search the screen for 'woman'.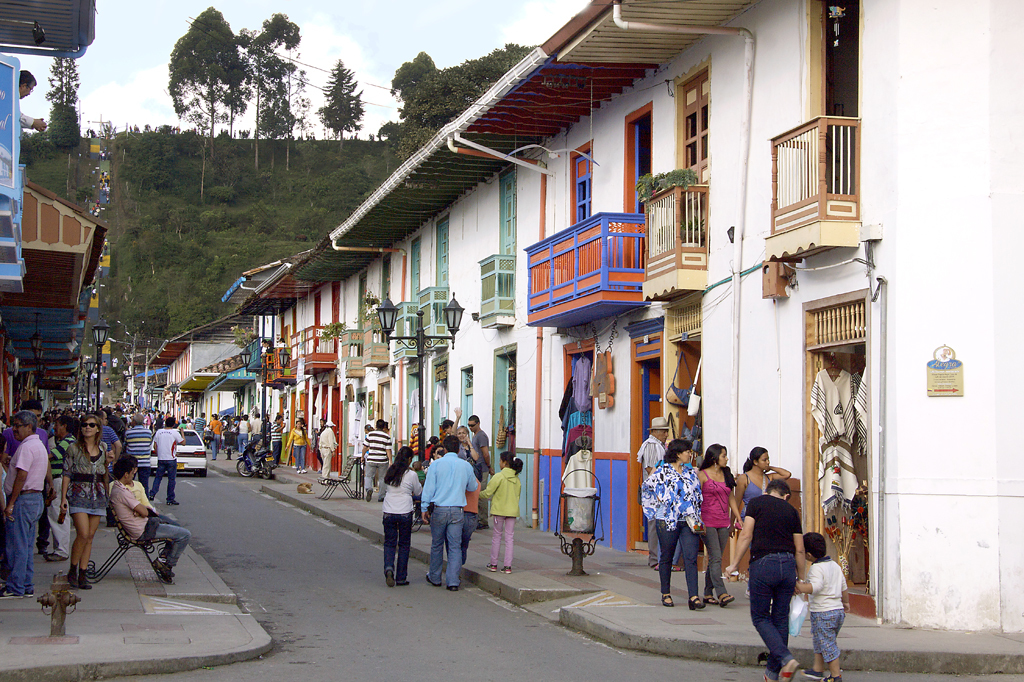
Found at <bbox>696, 445, 743, 607</bbox>.
